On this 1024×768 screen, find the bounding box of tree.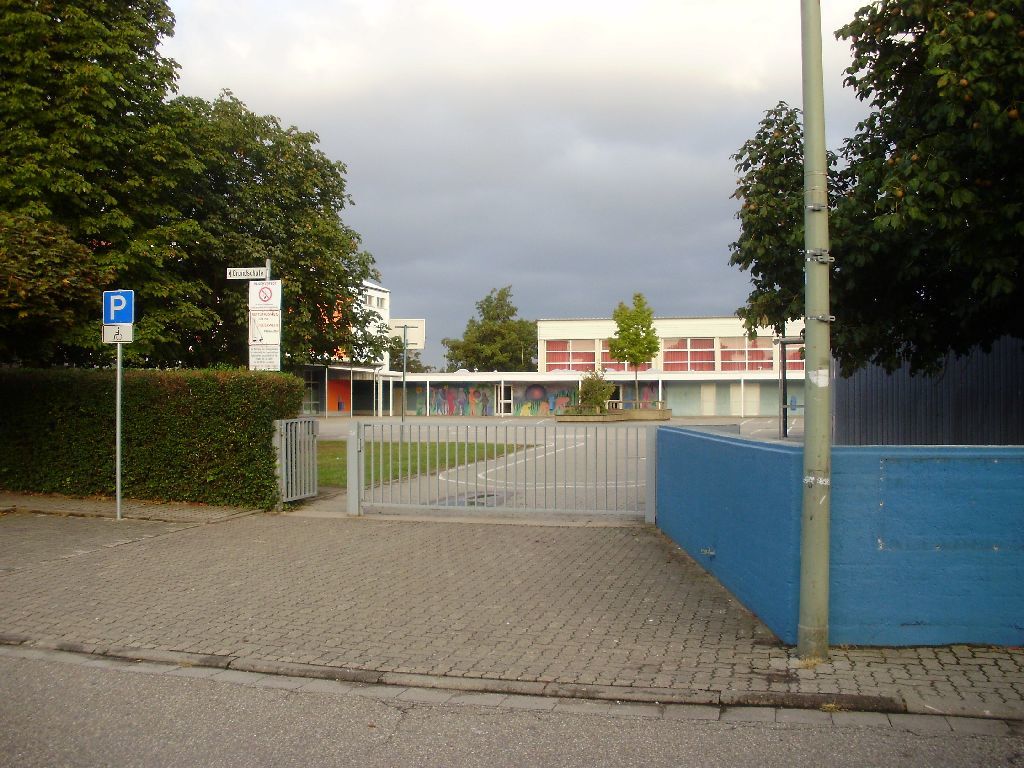
Bounding box: select_region(48, 73, 416, 393).
